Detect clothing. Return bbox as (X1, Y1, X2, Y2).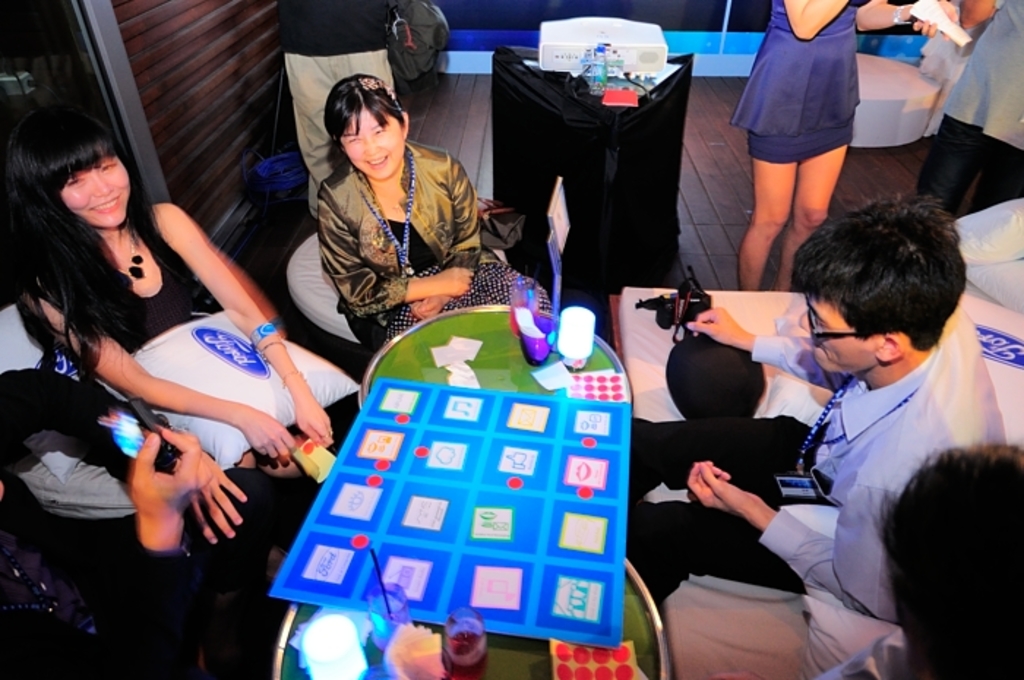
(0, 366, 285, 679).
